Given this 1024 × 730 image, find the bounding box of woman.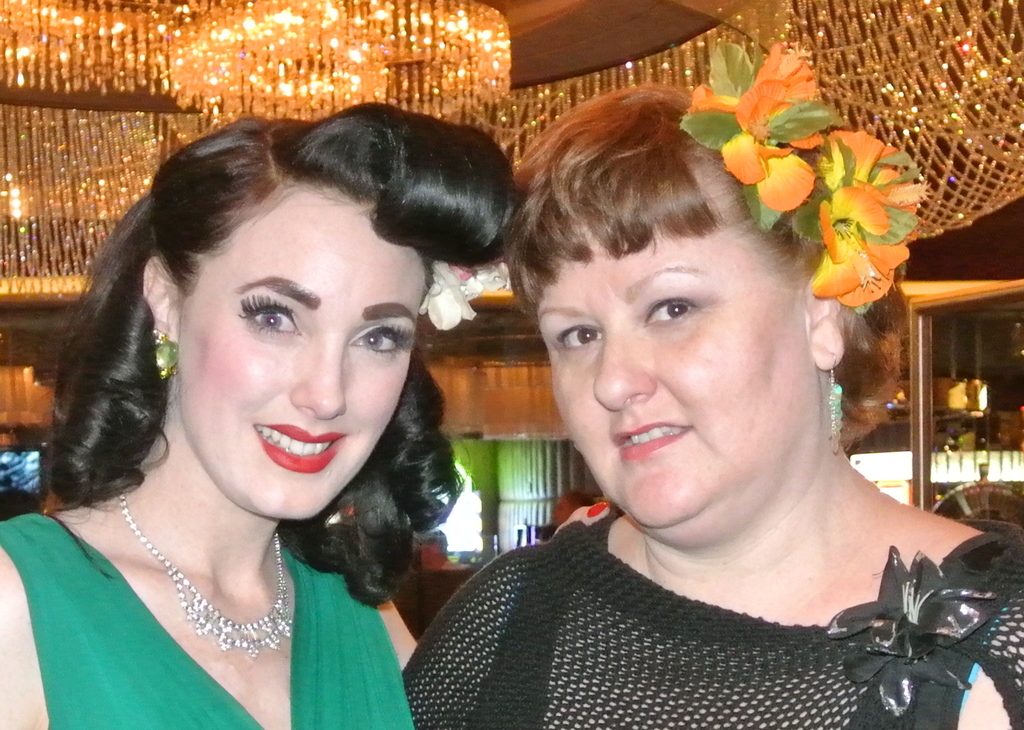
<bbox>397, 40, 1023, 729</bbox>.
